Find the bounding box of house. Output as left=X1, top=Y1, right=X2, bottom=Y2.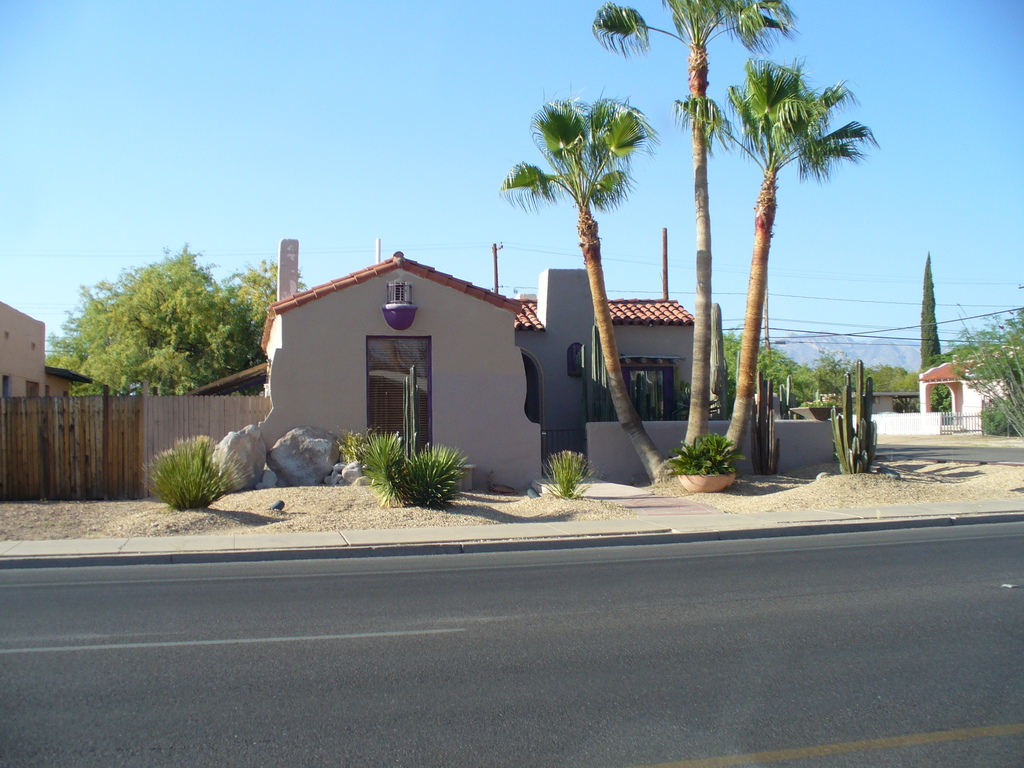
left=916, top=341, right=1023, bottom=436.
